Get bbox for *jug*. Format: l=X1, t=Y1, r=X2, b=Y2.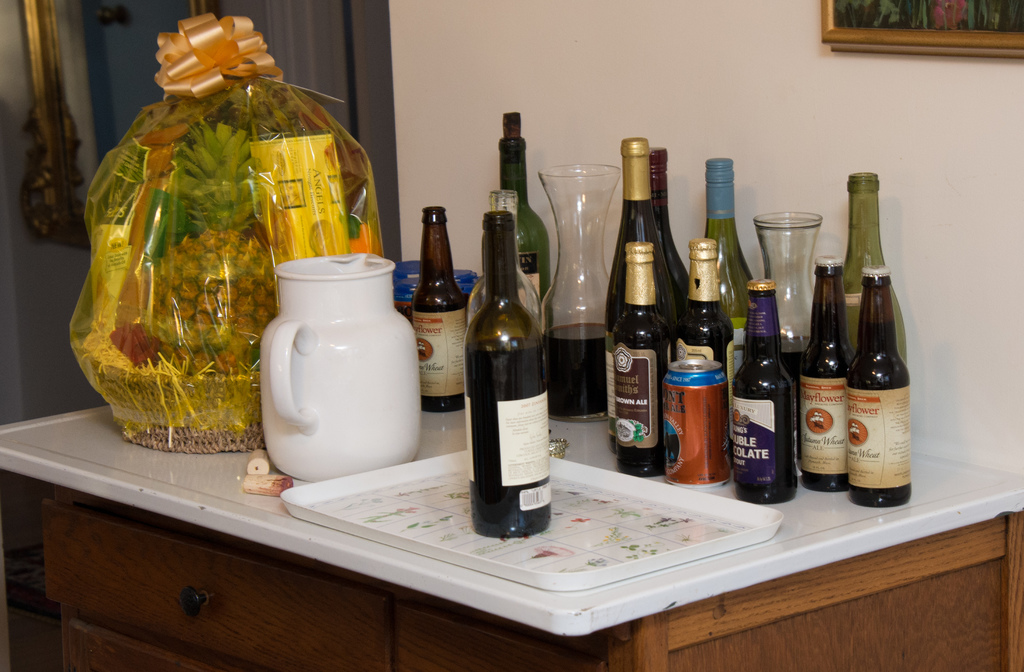
l=248, t=247, r=418, b=491.
